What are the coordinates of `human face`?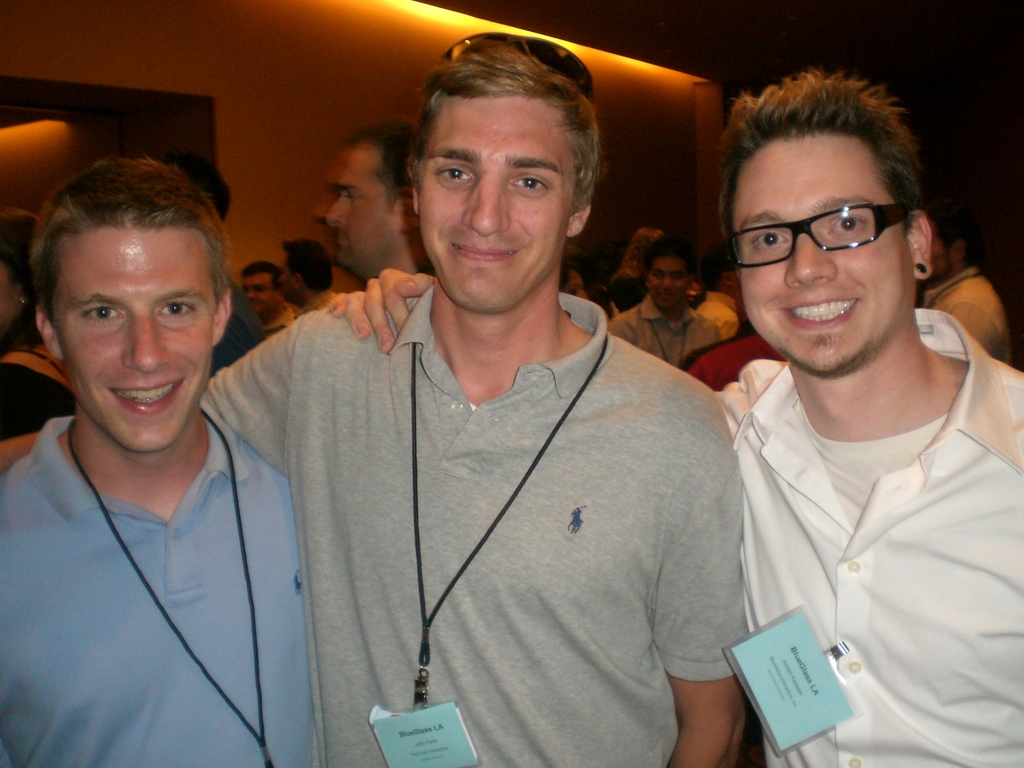
rect(245, 273, 290, 317).
